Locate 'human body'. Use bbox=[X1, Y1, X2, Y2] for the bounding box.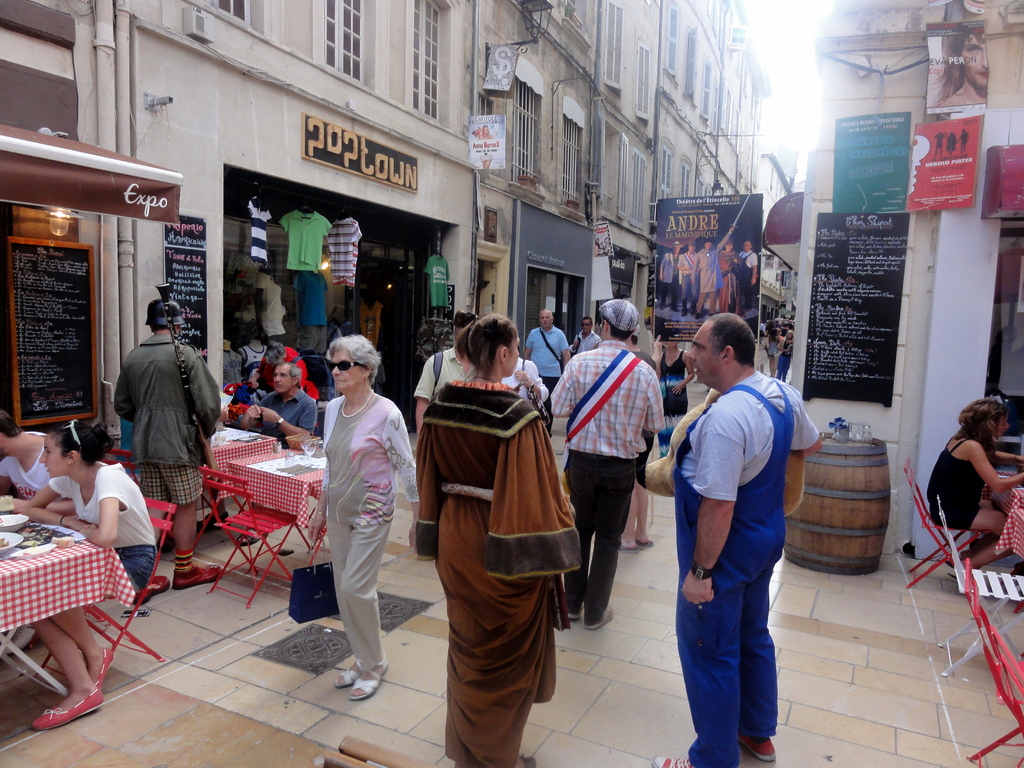
bbox=[543, 298, 668, 641].
